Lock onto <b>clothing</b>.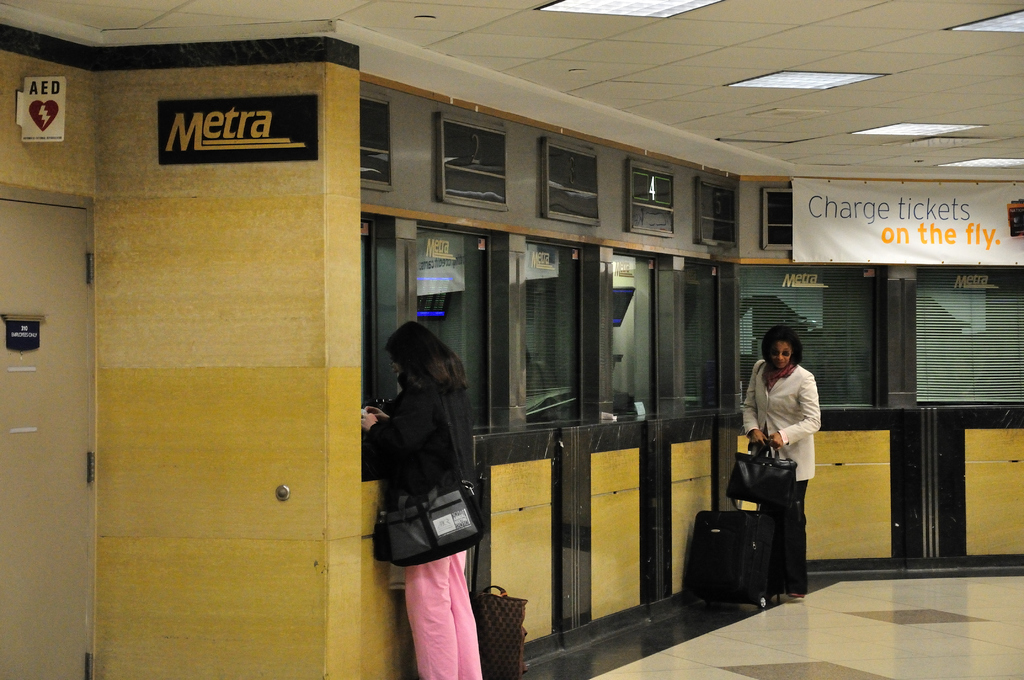
Locked: detection(737, 344, 835, 574).
